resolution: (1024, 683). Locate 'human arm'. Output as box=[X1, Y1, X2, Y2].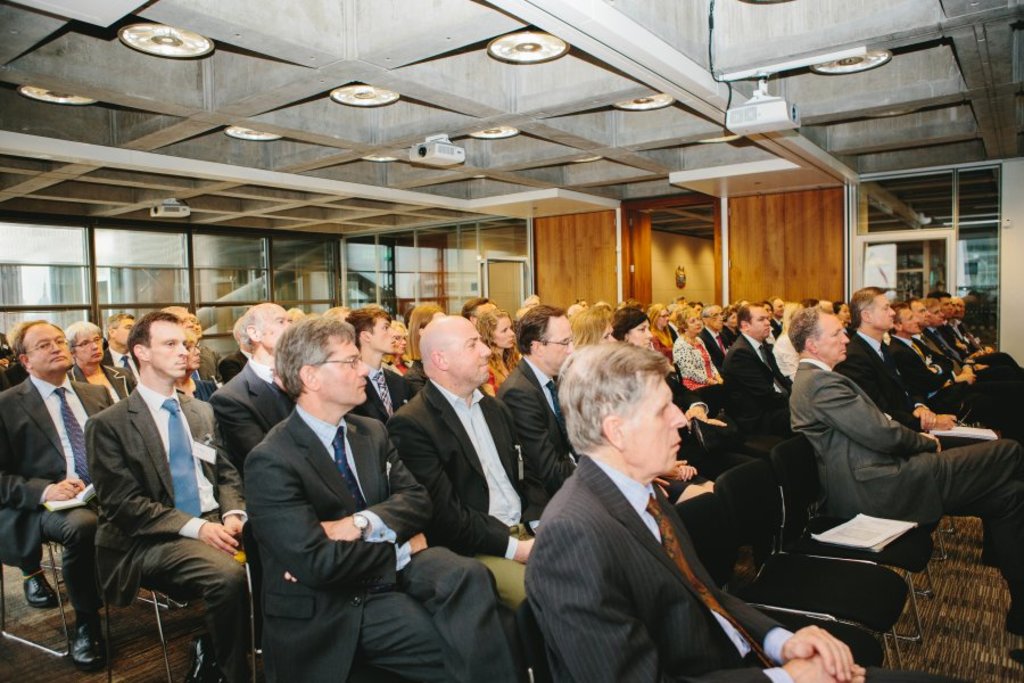
box=[212, 392, 265, 459].
